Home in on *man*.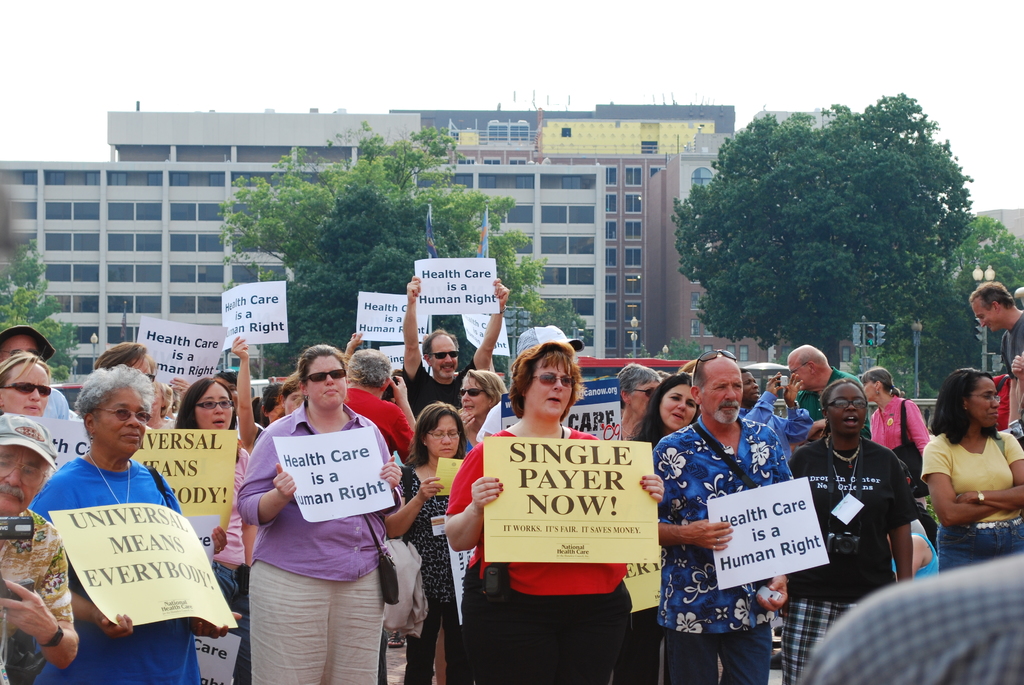
Homed in at [left=0, top=324, right=74, bottom=423].
